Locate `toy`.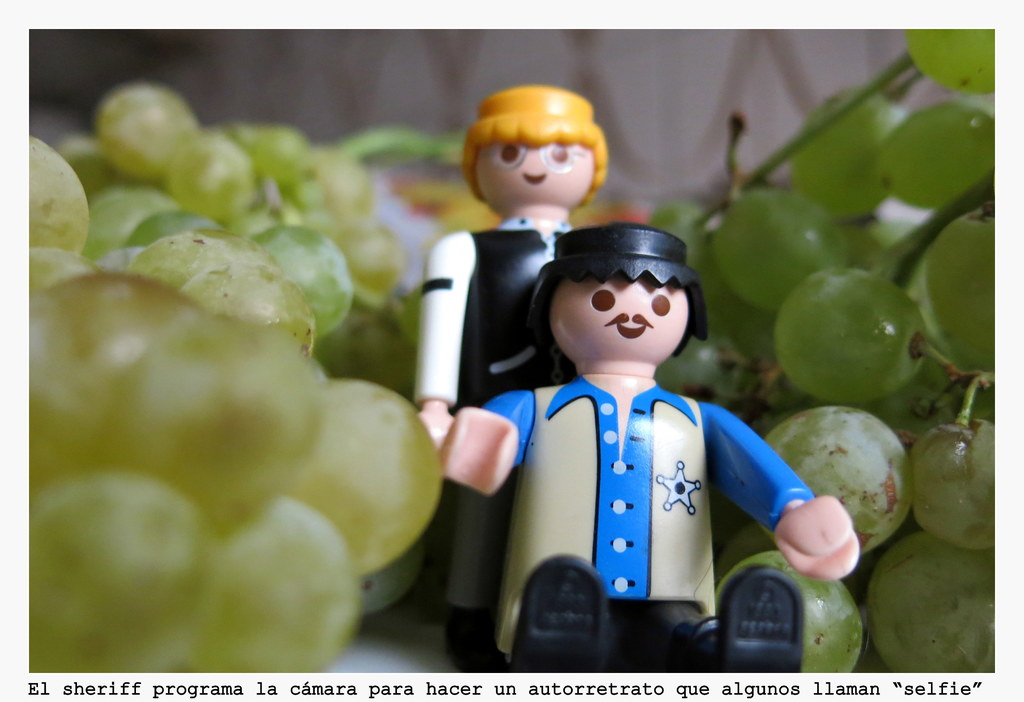
Bounding box: 433,220,861,671.
